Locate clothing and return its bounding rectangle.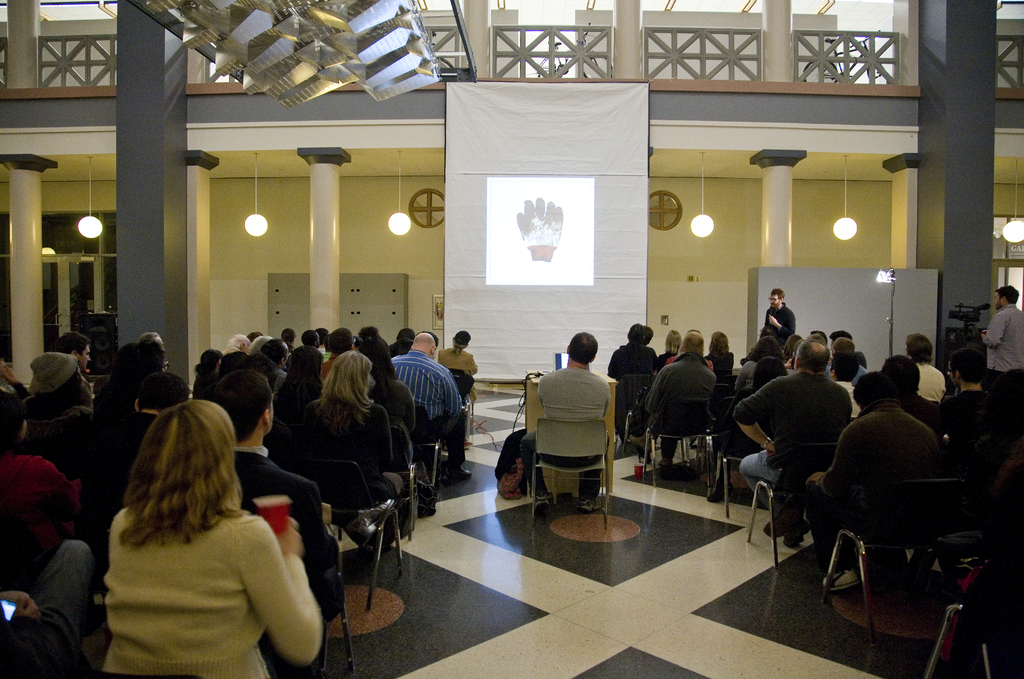
bbox=[813, 398, 950, 557].
